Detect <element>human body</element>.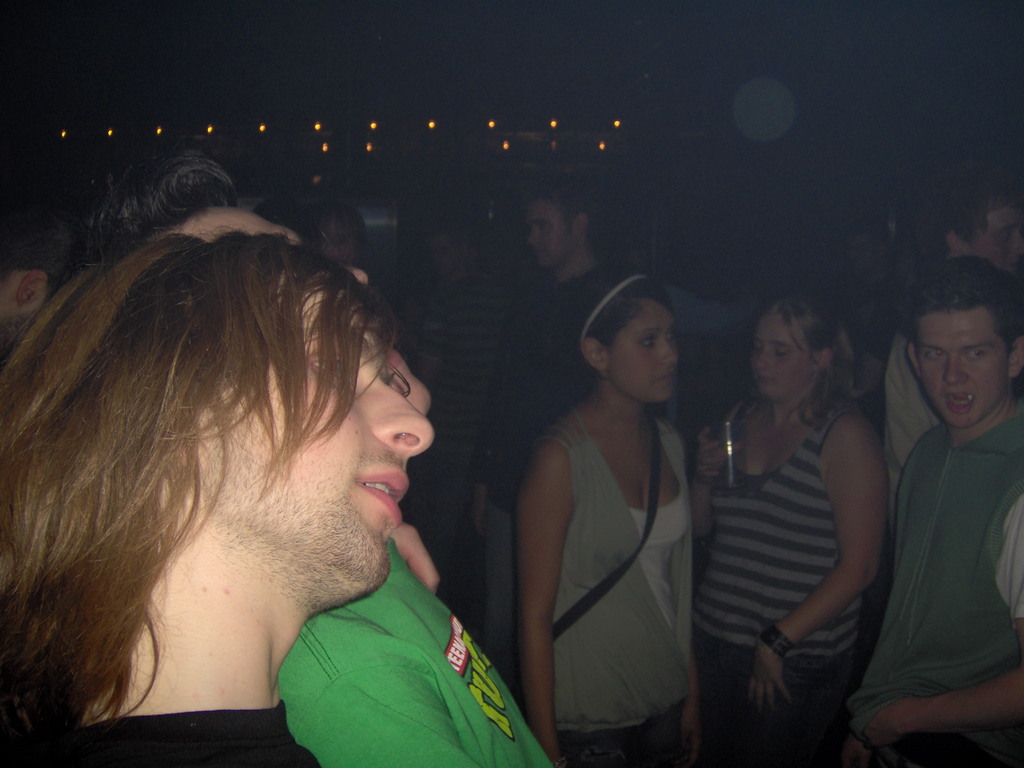
Detected at left=395, top=276, right=497, bottom=602.
